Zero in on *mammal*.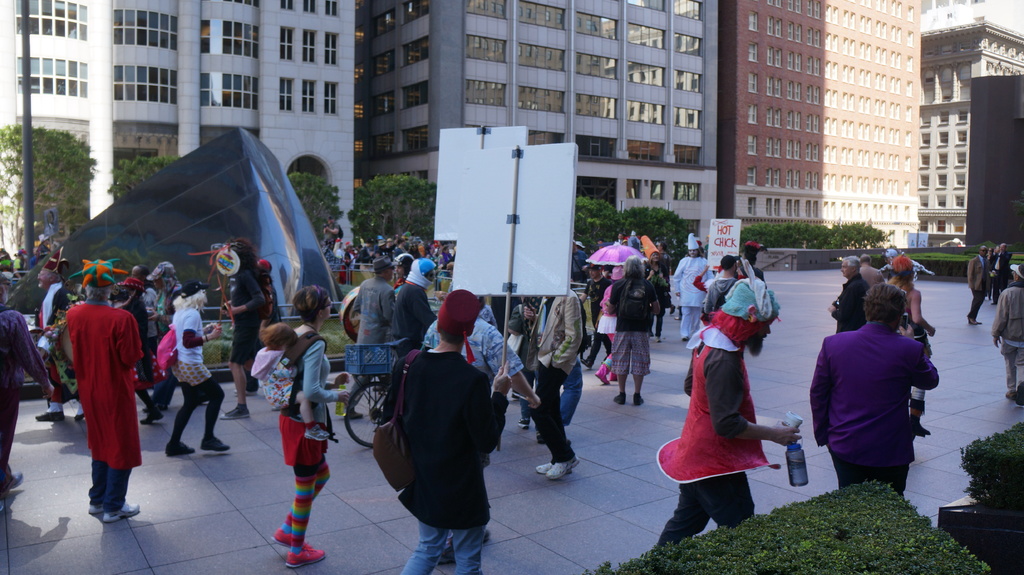
Zeroed in: select_region(33, 263, 74, 395).
